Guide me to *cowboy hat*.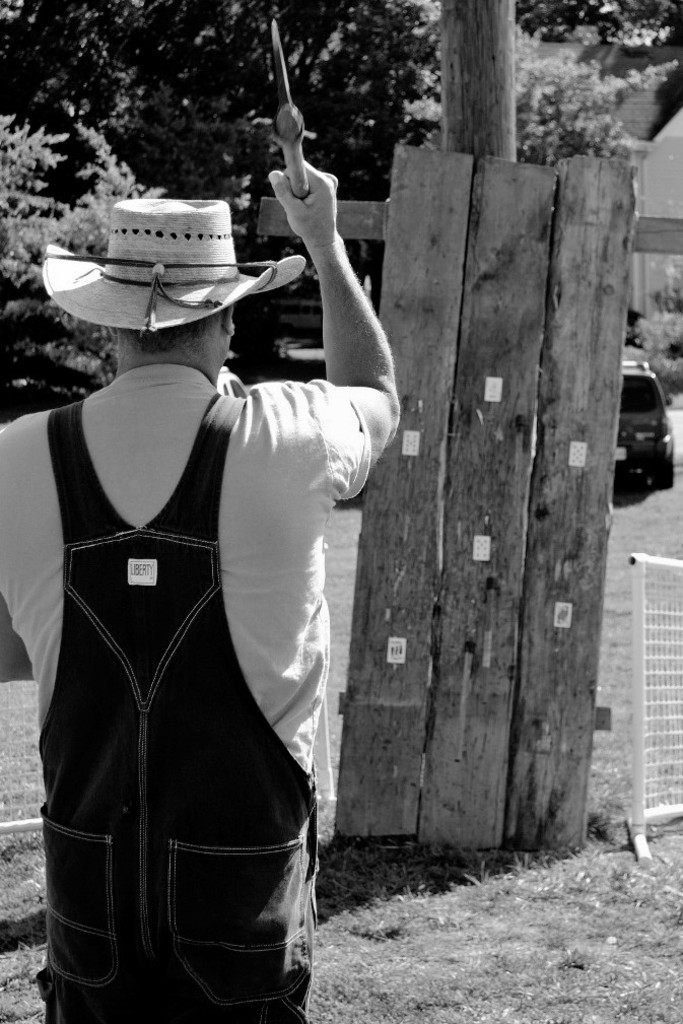
Guidance: x1=48, y1=182, x2=268, y2=332.
